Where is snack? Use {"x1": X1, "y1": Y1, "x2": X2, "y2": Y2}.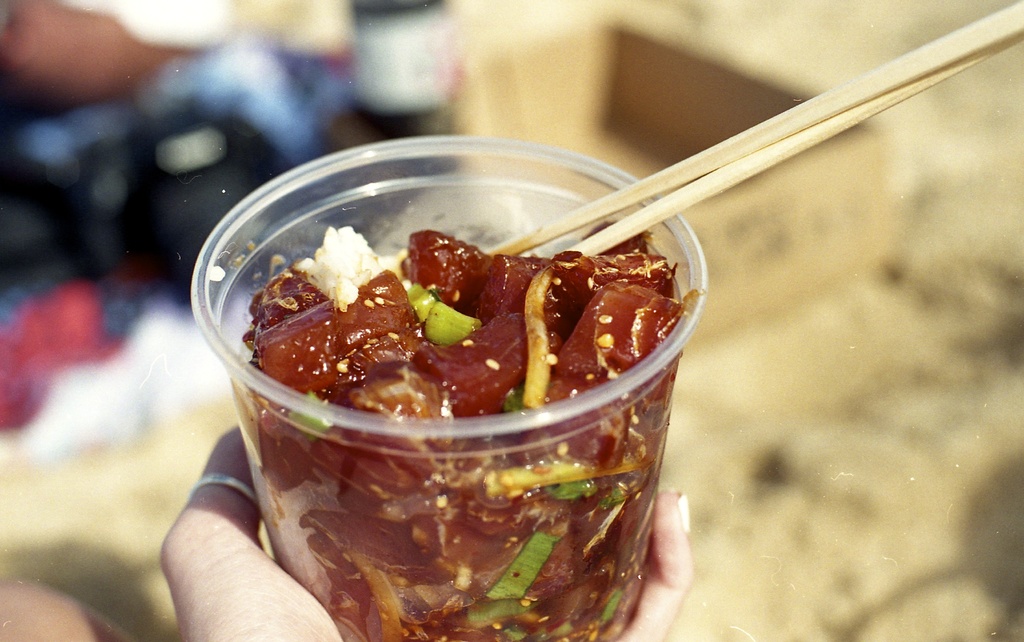
{"x1": 193, "y1": 198, "x2": 687, "y2": 636}.
